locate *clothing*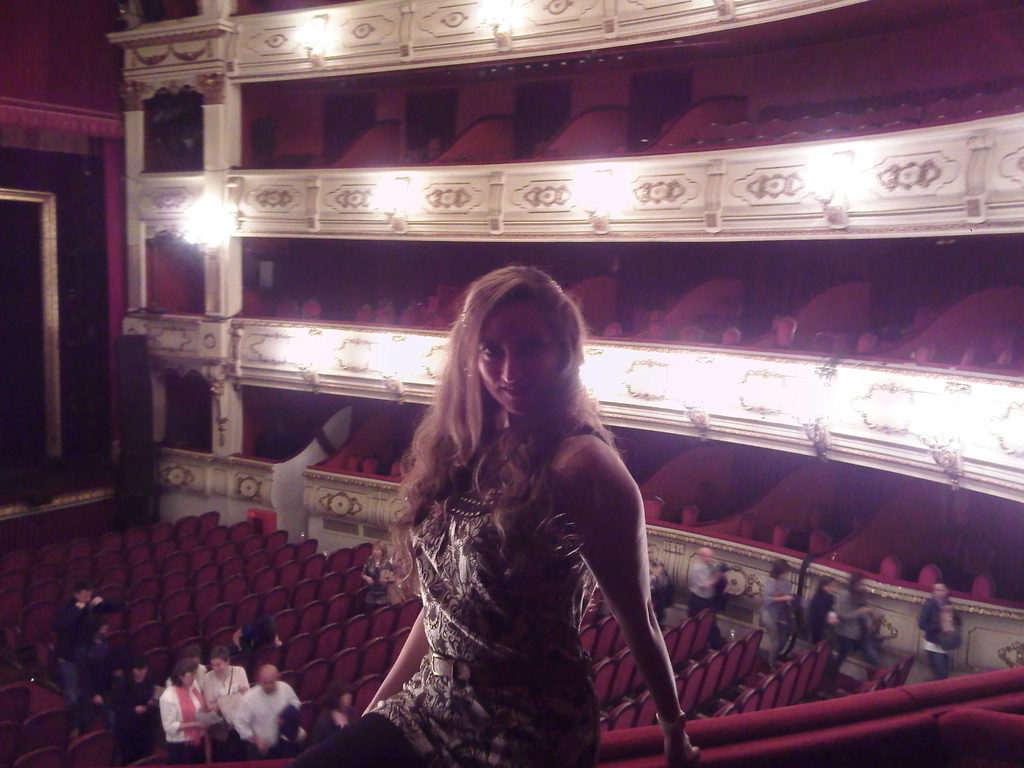
bbox=(833, 587, 882, 672)
